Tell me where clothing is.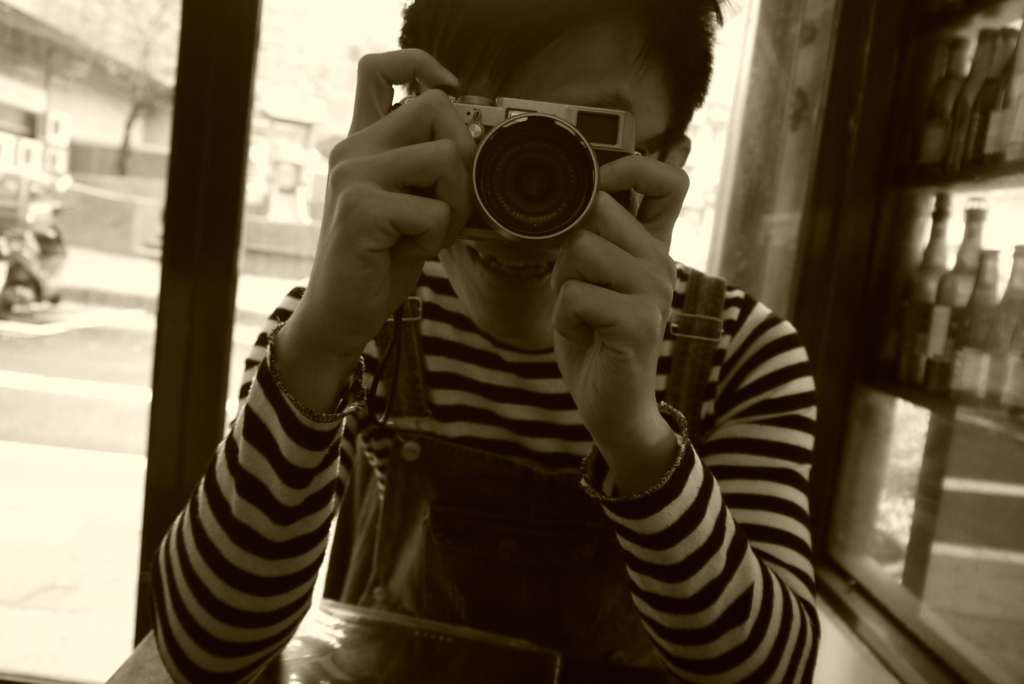
clothing is at 147:252:827:683.
